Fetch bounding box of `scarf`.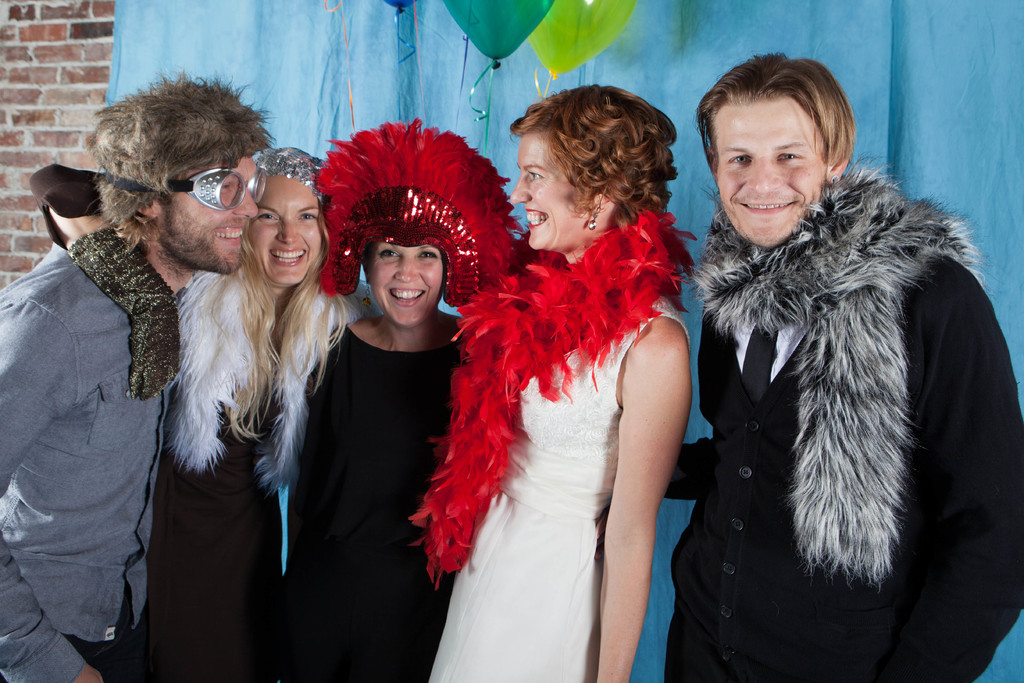
Bbox: locate(692, 178, 984, 588).
